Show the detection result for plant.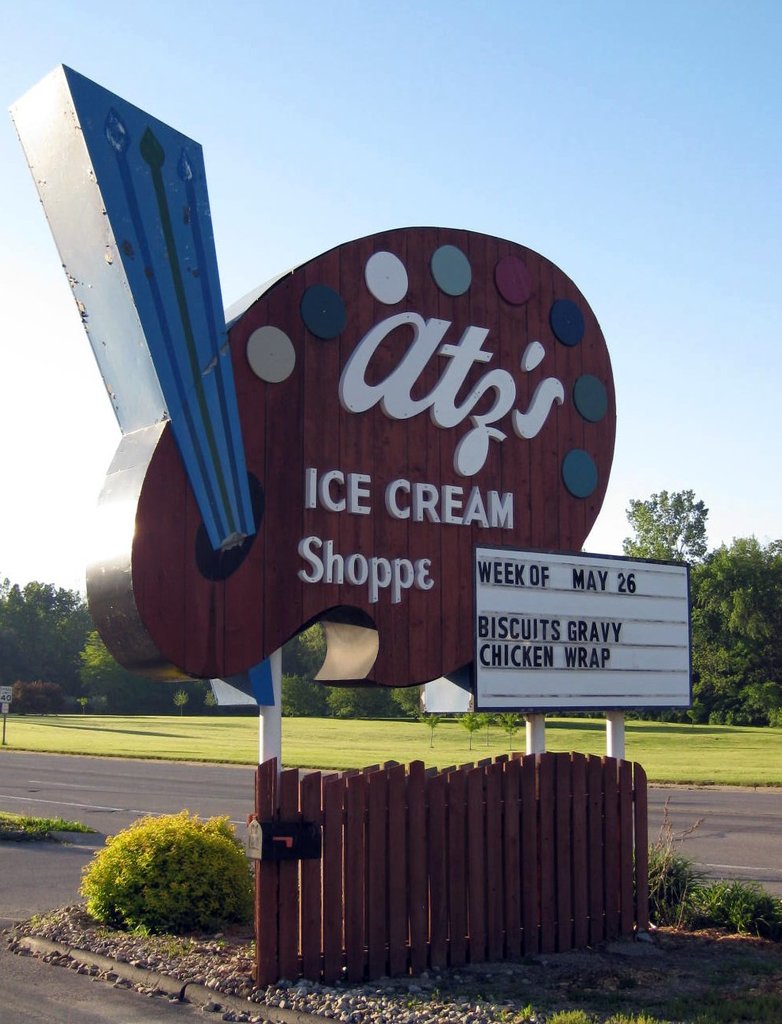
x1=12 y1=678 x2=77 y2=717.
